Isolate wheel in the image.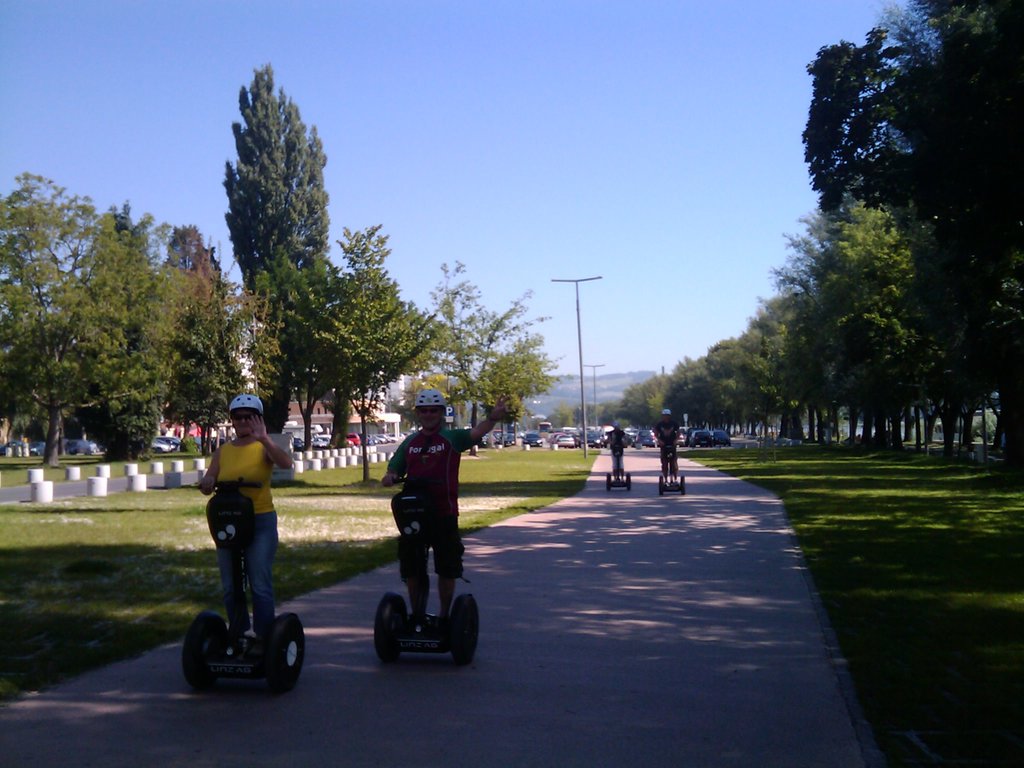
Isolated region: locate(627, 474, 634, 492).
